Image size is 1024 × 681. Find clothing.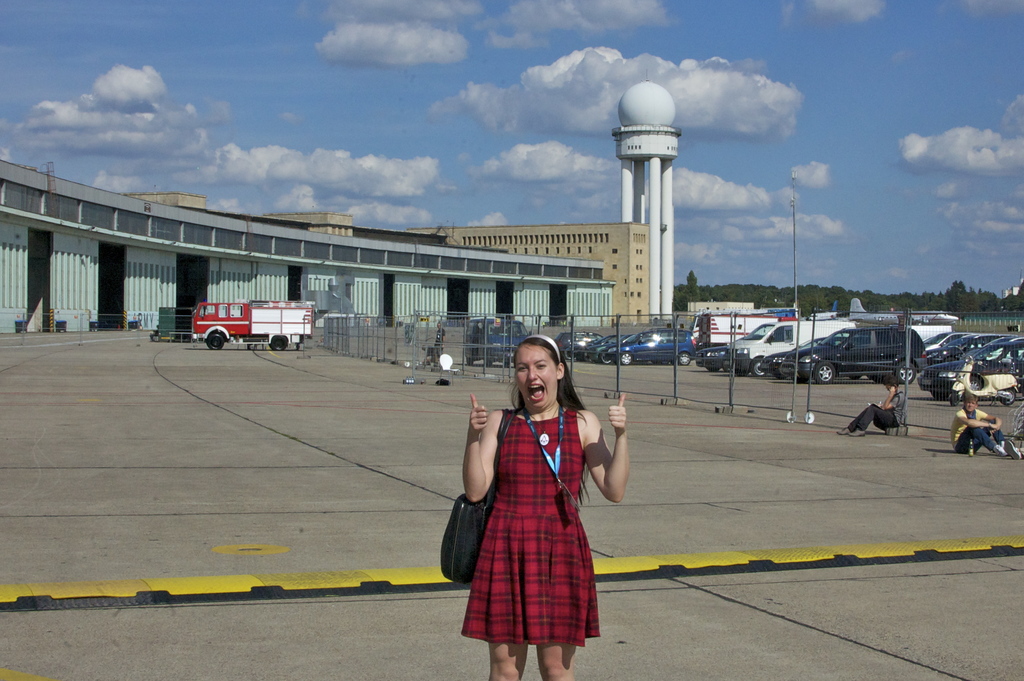
<box>849,386,906,431</box>.
